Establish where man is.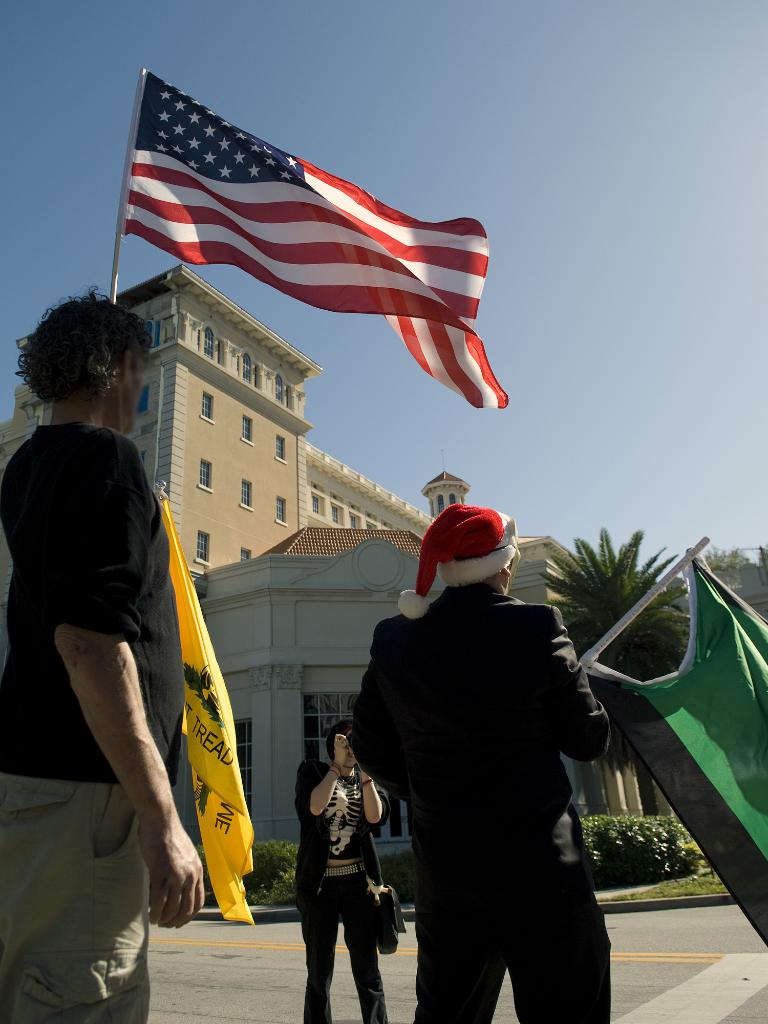
Established at (342,492,619,1023).
